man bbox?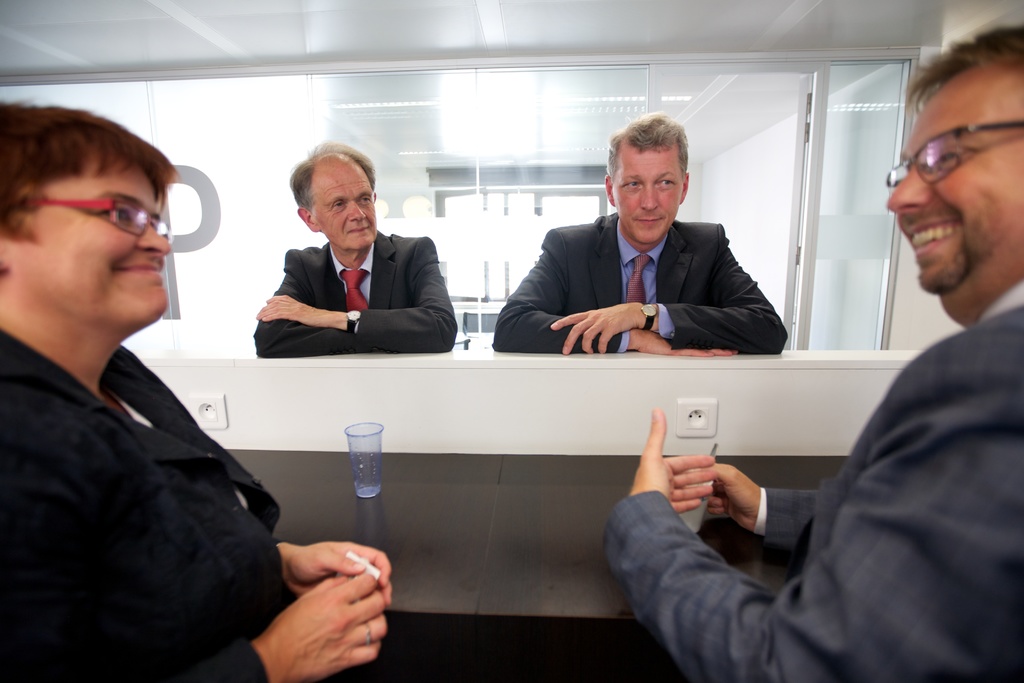
l=252, t=138, r=461, b=352
